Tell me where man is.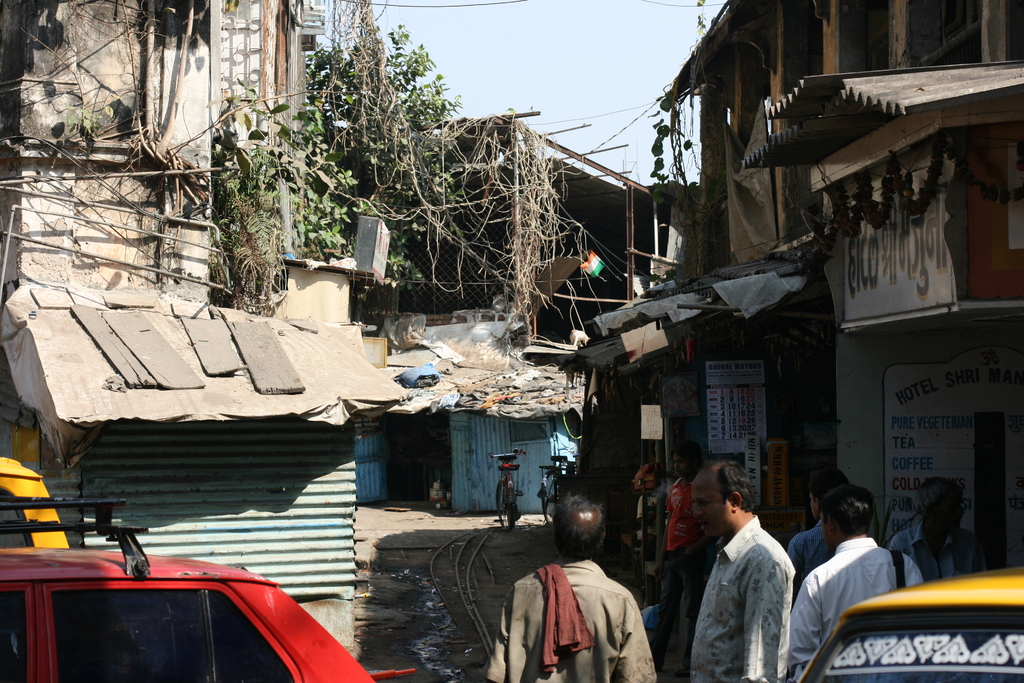
man is at detection(483, 501, 661, 681).
